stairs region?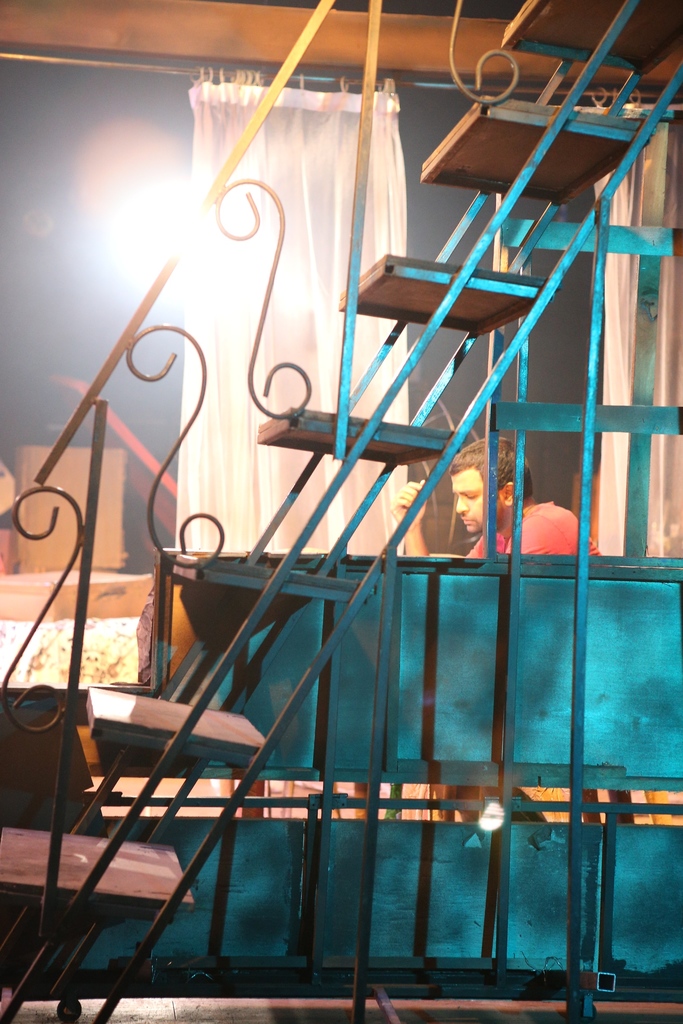
(0,0,682,919)
